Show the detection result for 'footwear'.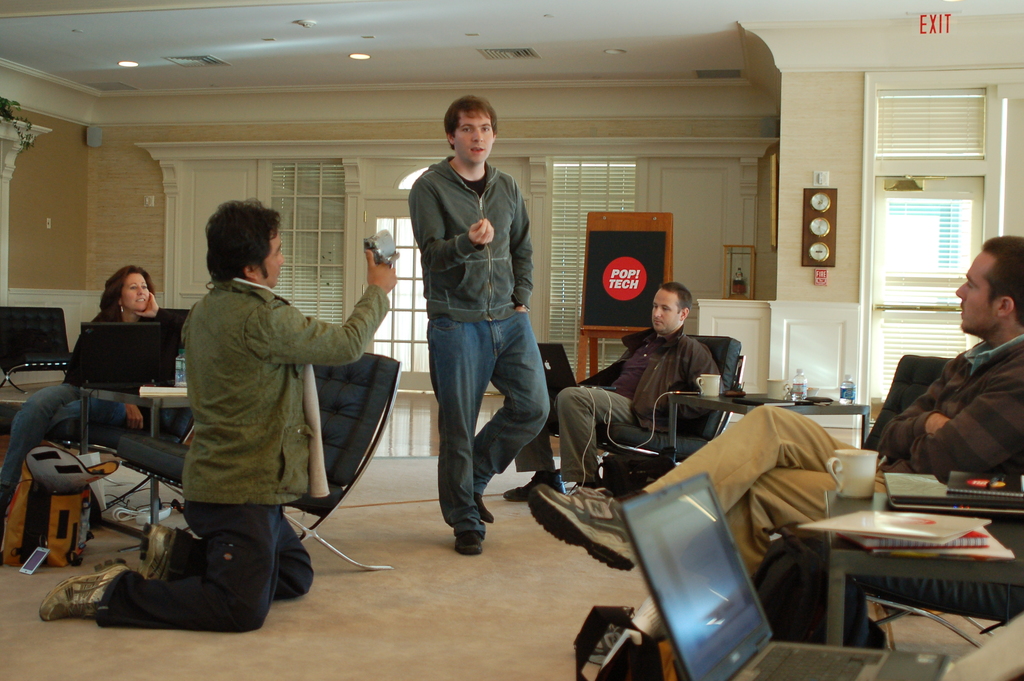
{"x1": 528, "y1": 481, "x2": 641, "y2": 571}.
